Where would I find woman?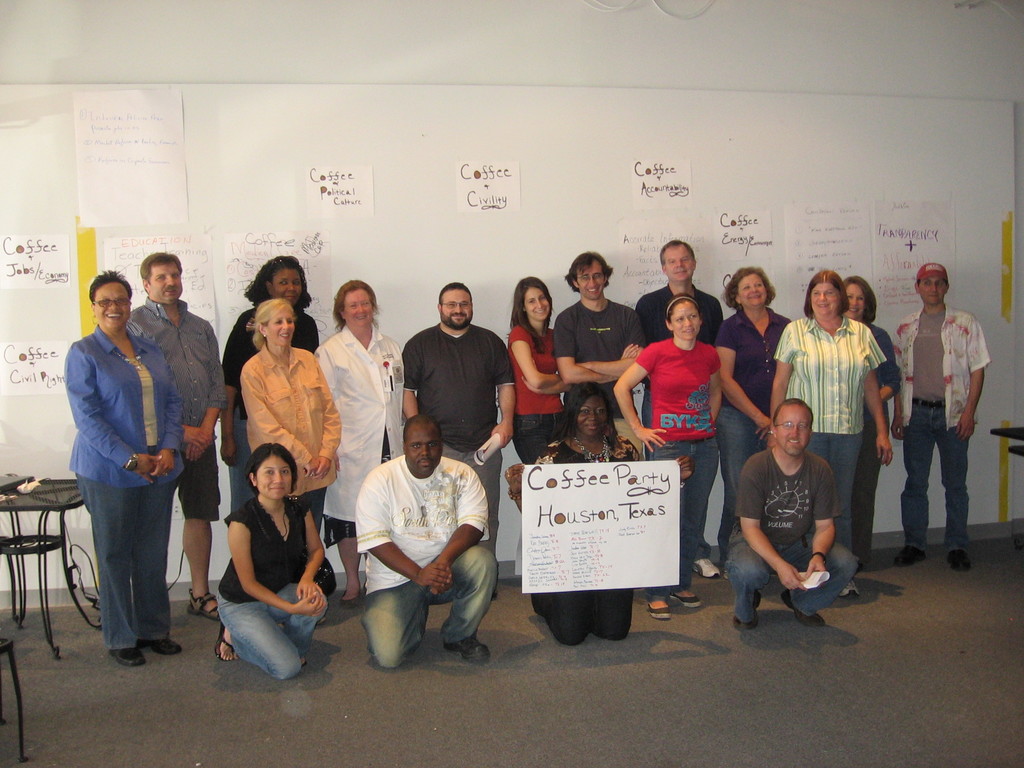
At [62, 268, 176, 671].
